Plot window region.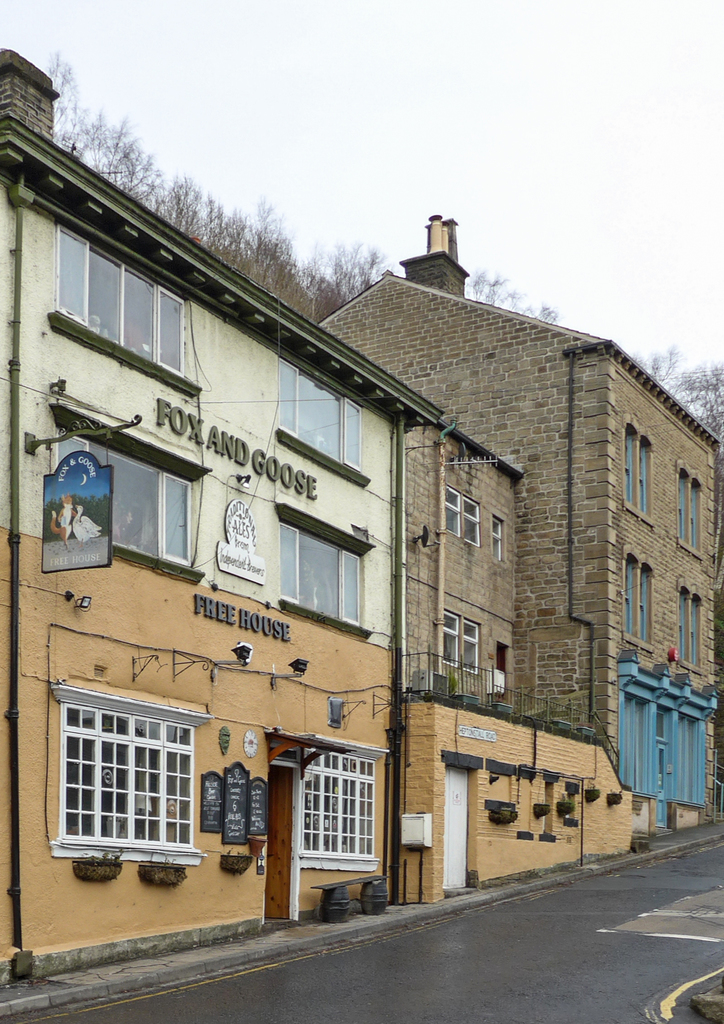
Plotted at region(442, 483, 477, 543).
